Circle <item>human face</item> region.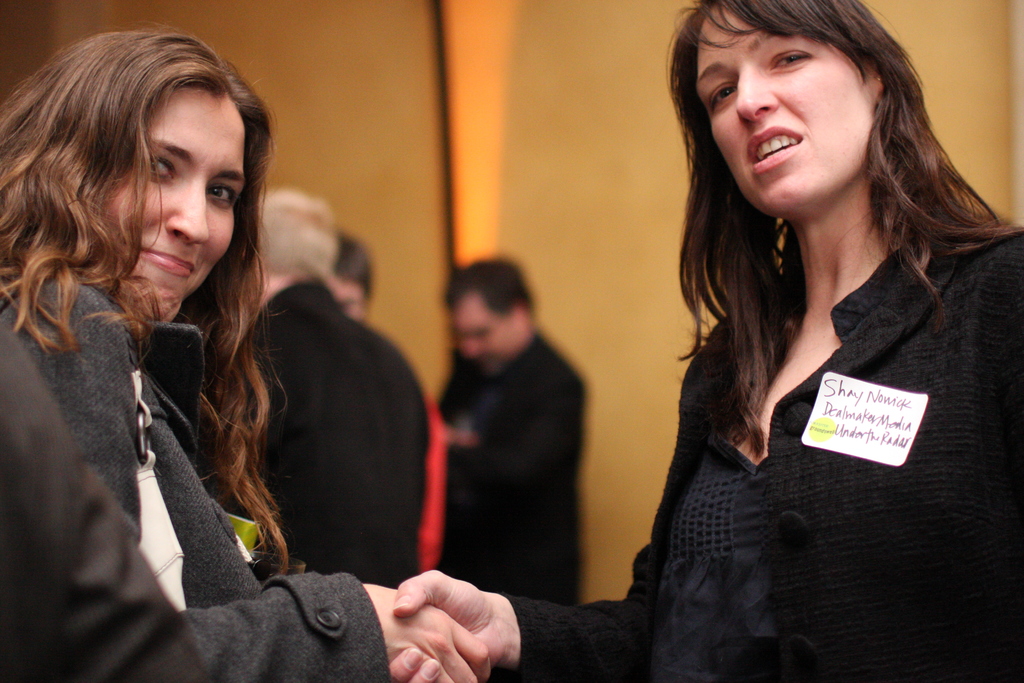
Region: {"left": 99, "top": 94, "right": 253, "bottom": 311}.
